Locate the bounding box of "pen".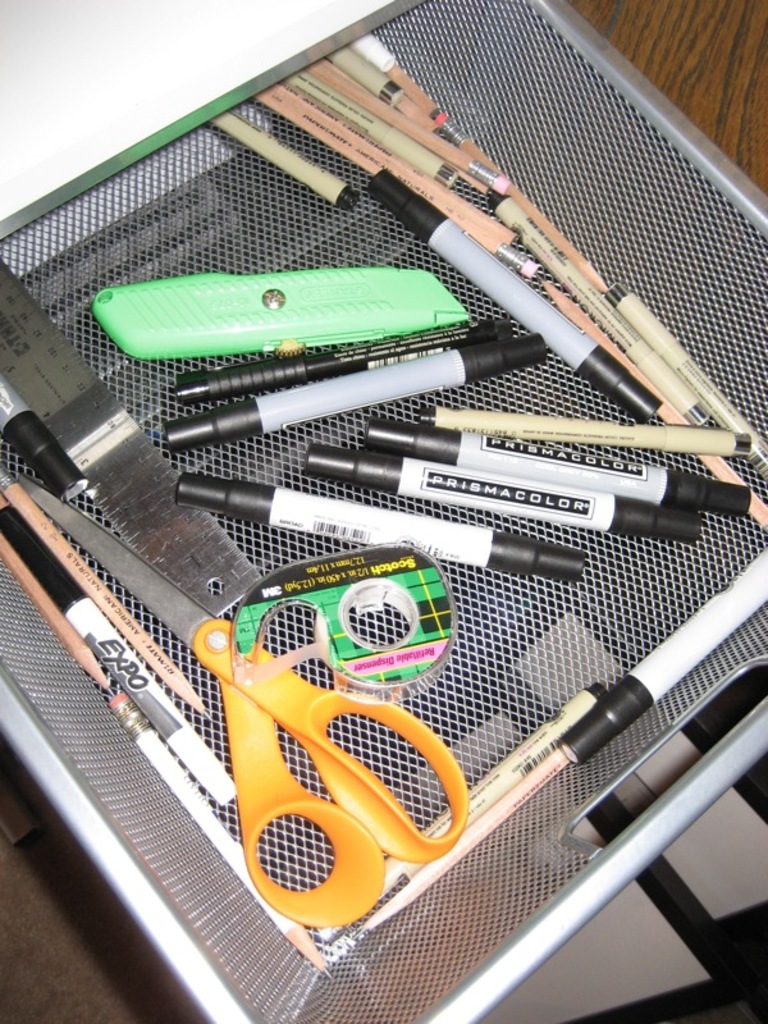
Bounding box: bbox=(0, 371, 100, 504).
